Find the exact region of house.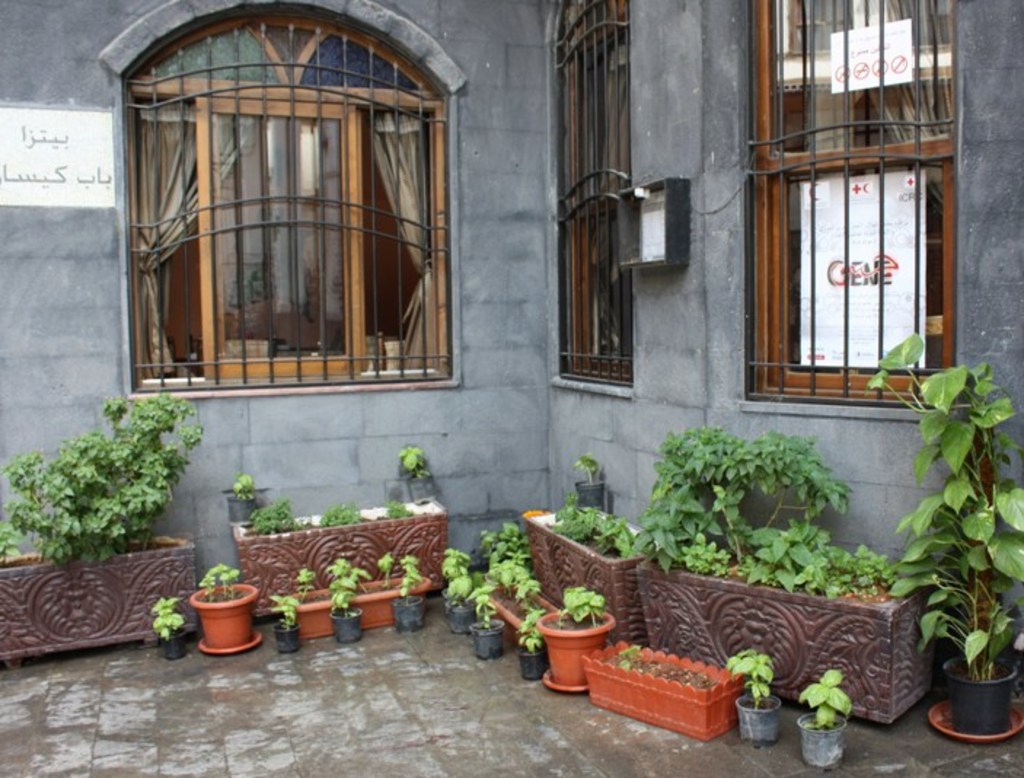
Exact region: (x1=0, y1=0, x2=1023, y2=685).
